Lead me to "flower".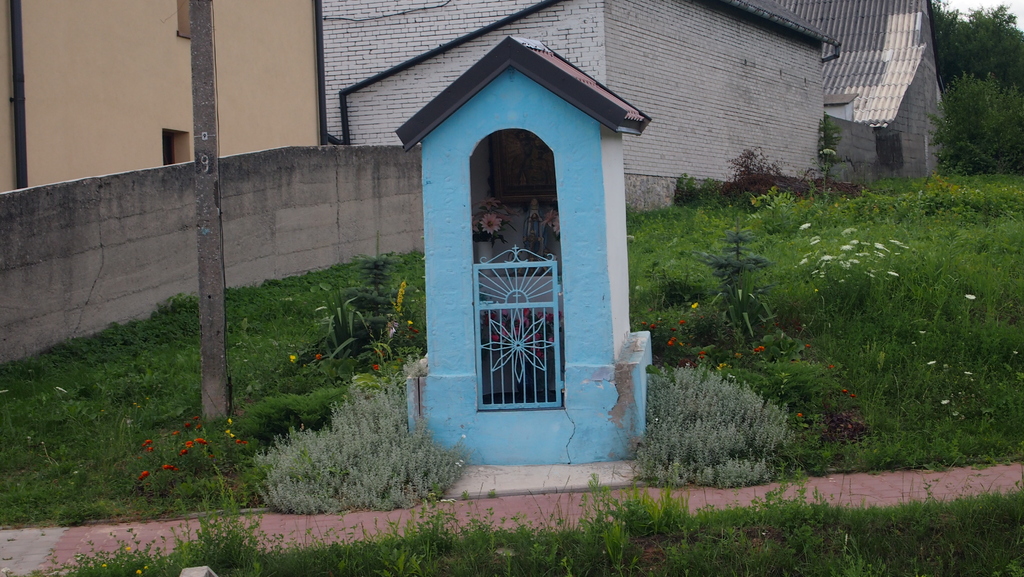
Lead to {"left": 698, "top": 349, "right": 706, "bottom": 359}.
